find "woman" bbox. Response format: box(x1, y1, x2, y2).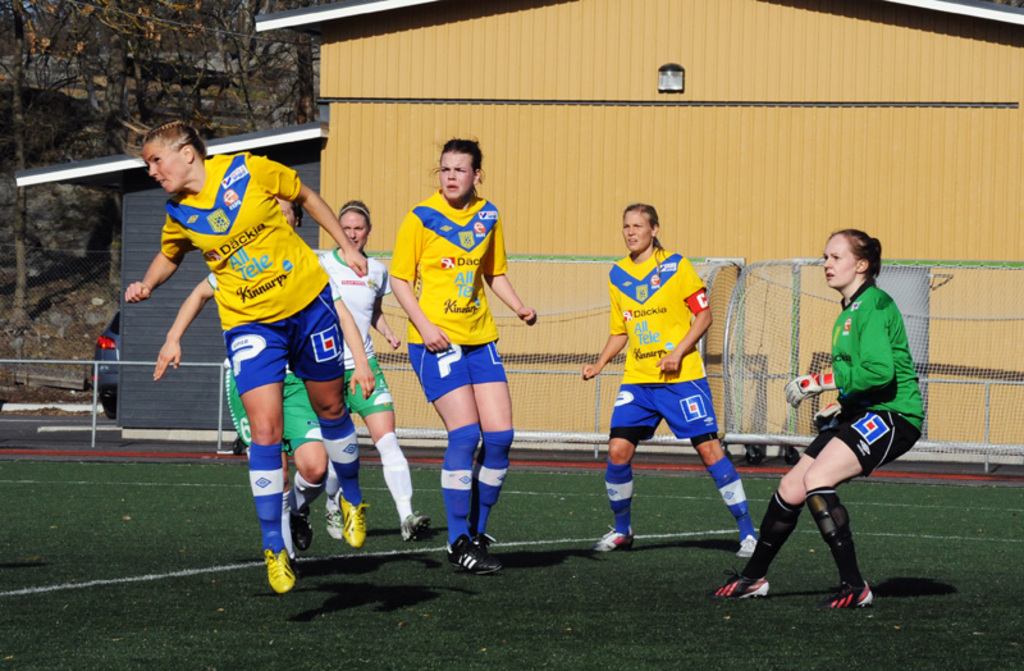
box(145, 192, 383, 552).
